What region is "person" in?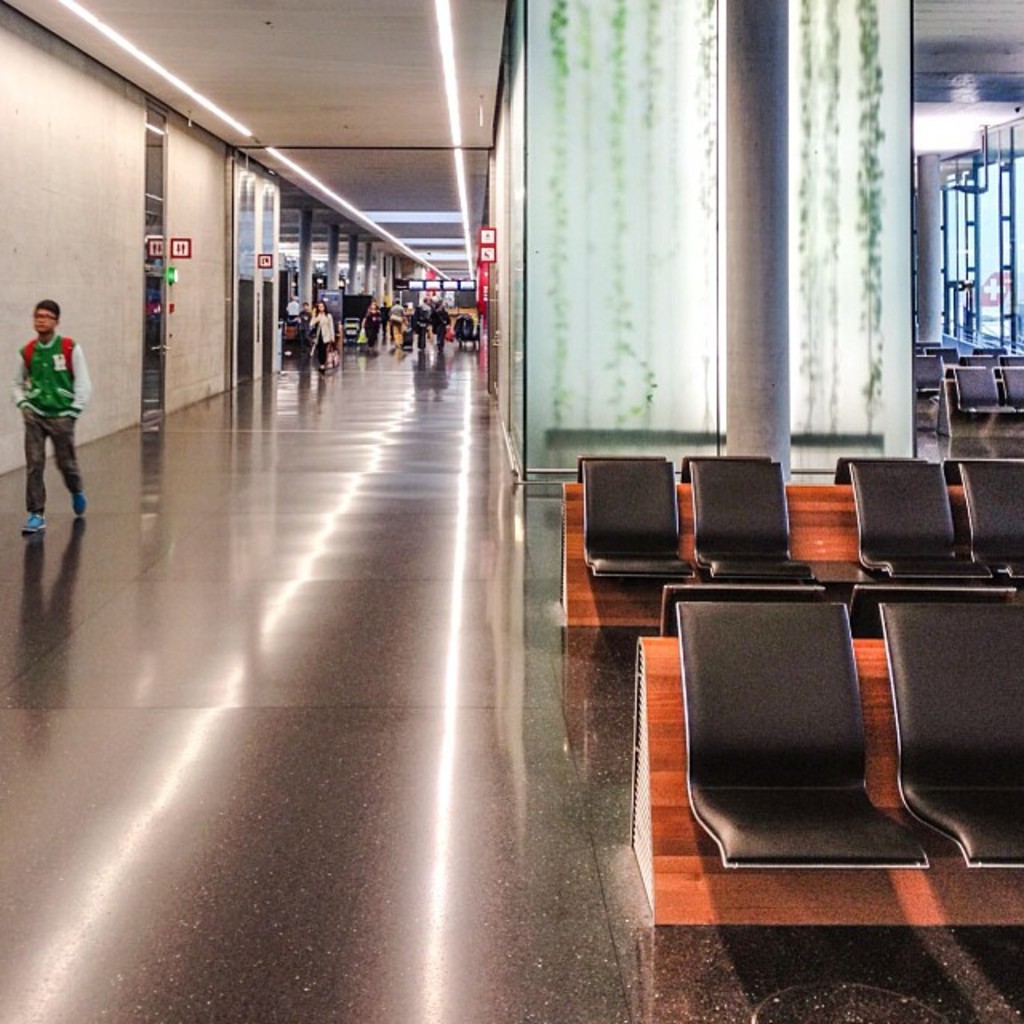
[left=360, top=296, right=384, bottom=354].
